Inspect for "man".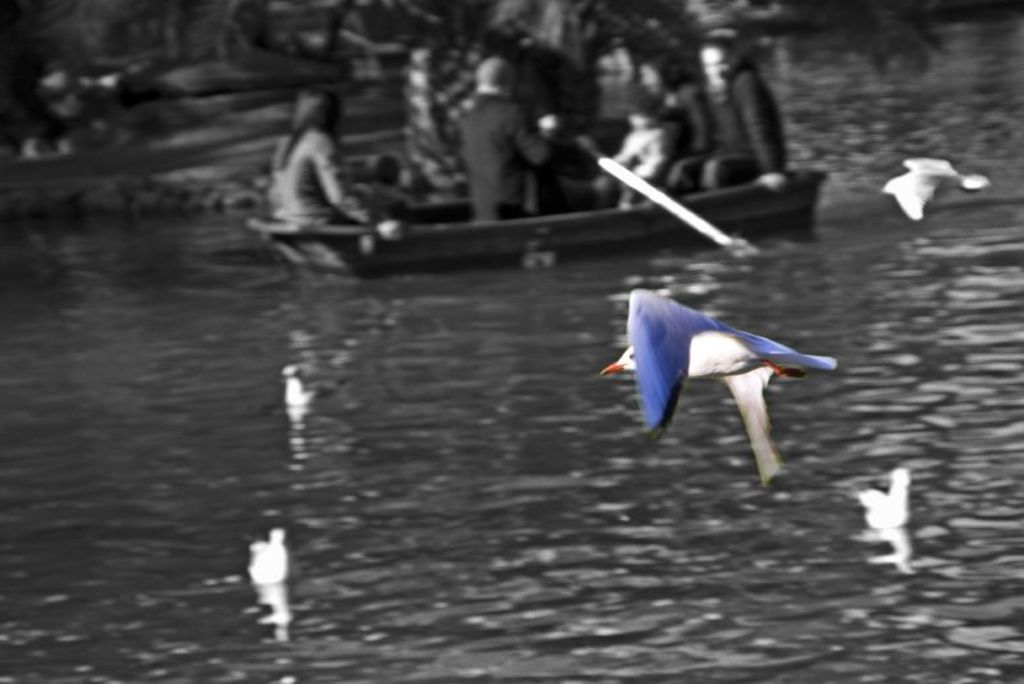
Inspection: 443/64/558/210.
